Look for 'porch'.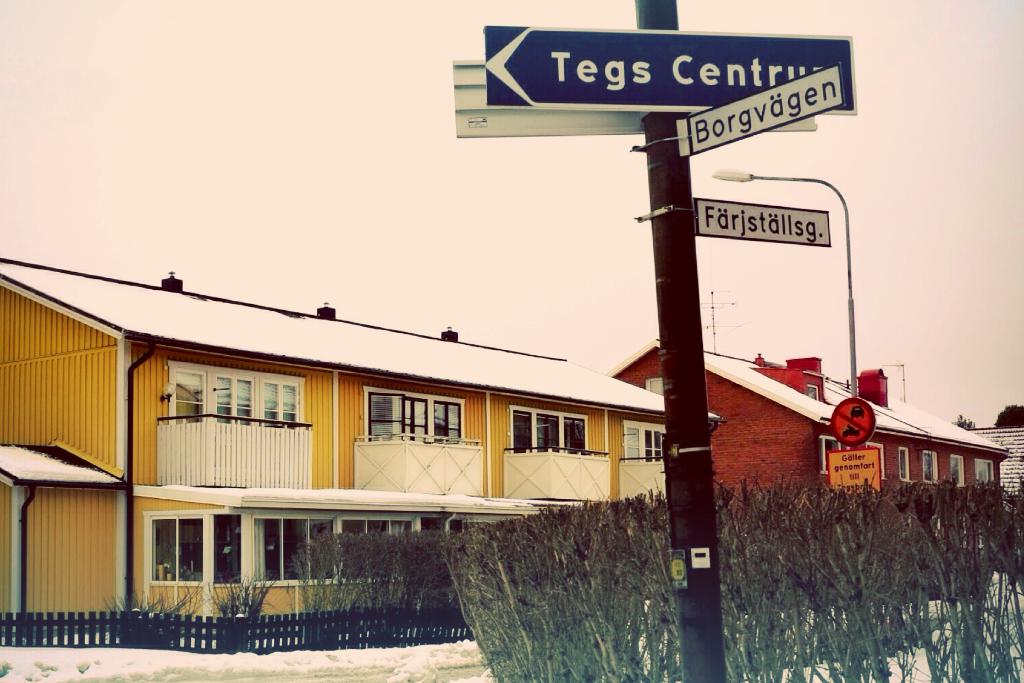
Found: <box>156,409,314,487</box>.
